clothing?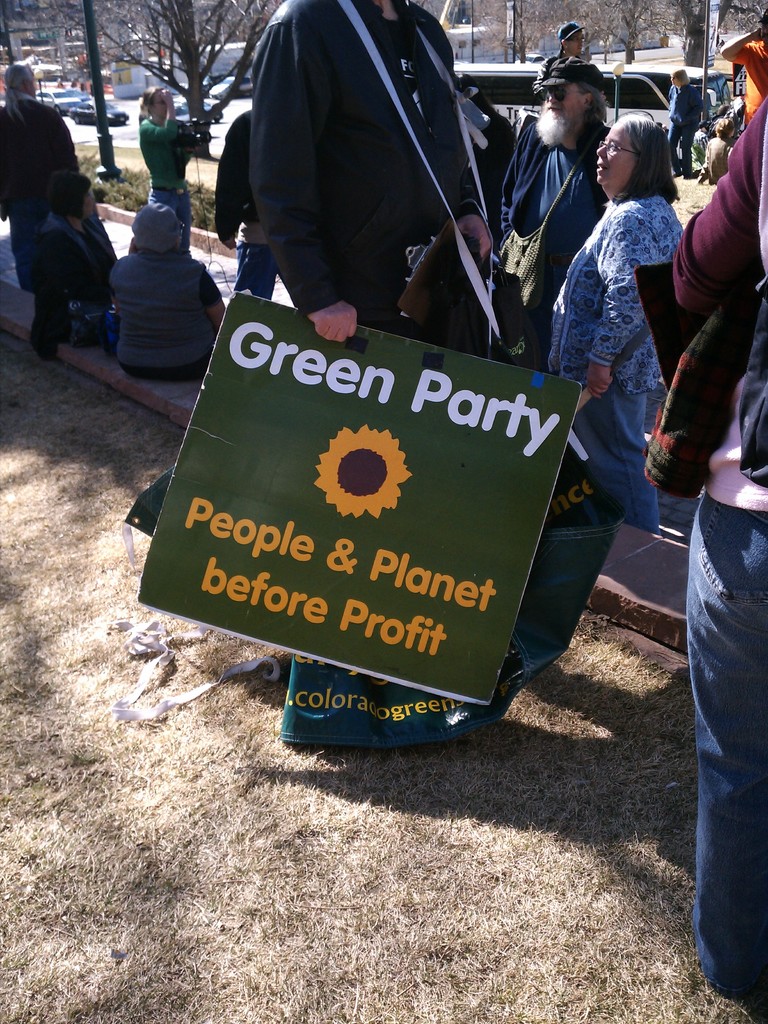
(left=662, top=92, right=767, bottom=991)
